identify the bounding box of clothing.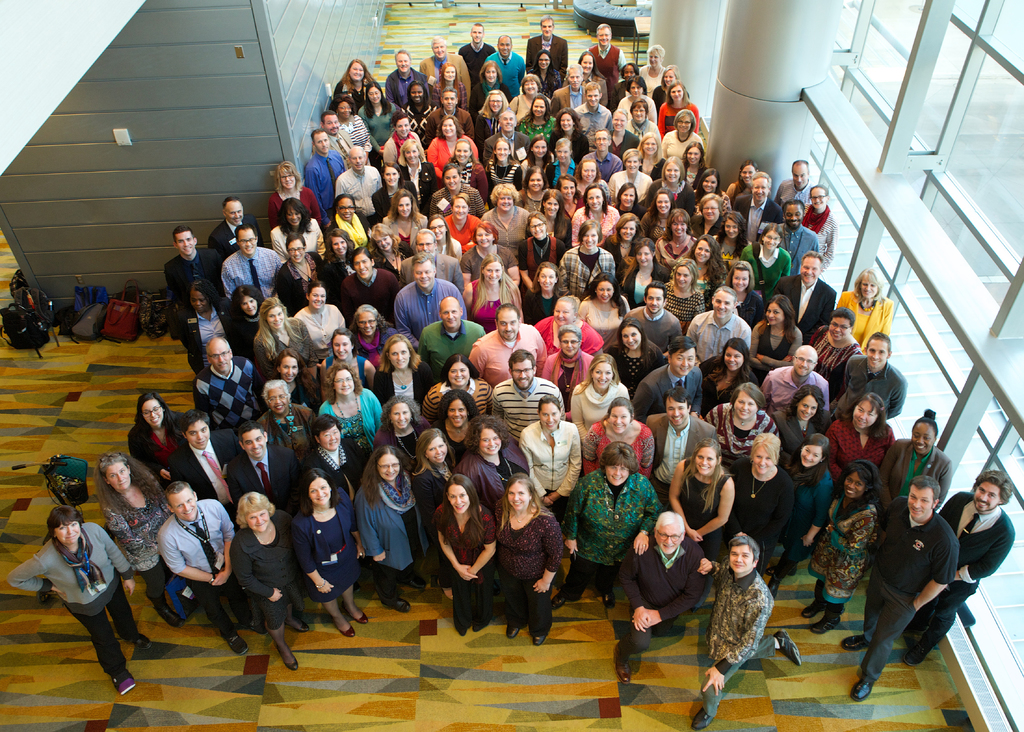
(left=488, top=492, right=570, bottom=636).
